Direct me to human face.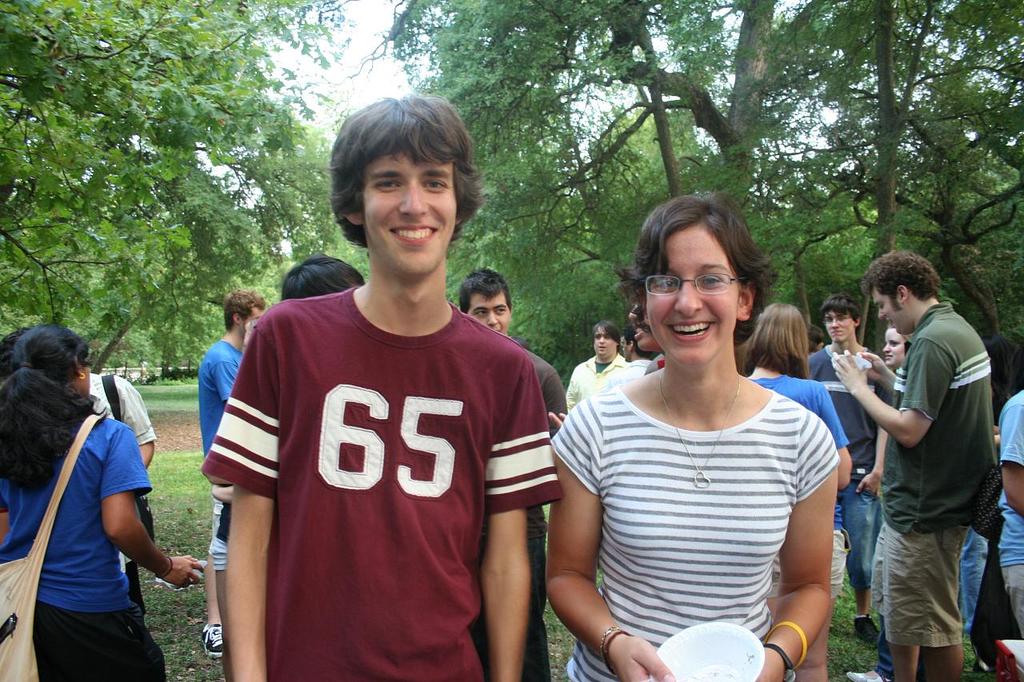
Direction: bbox(66, 359, 90, 397).
